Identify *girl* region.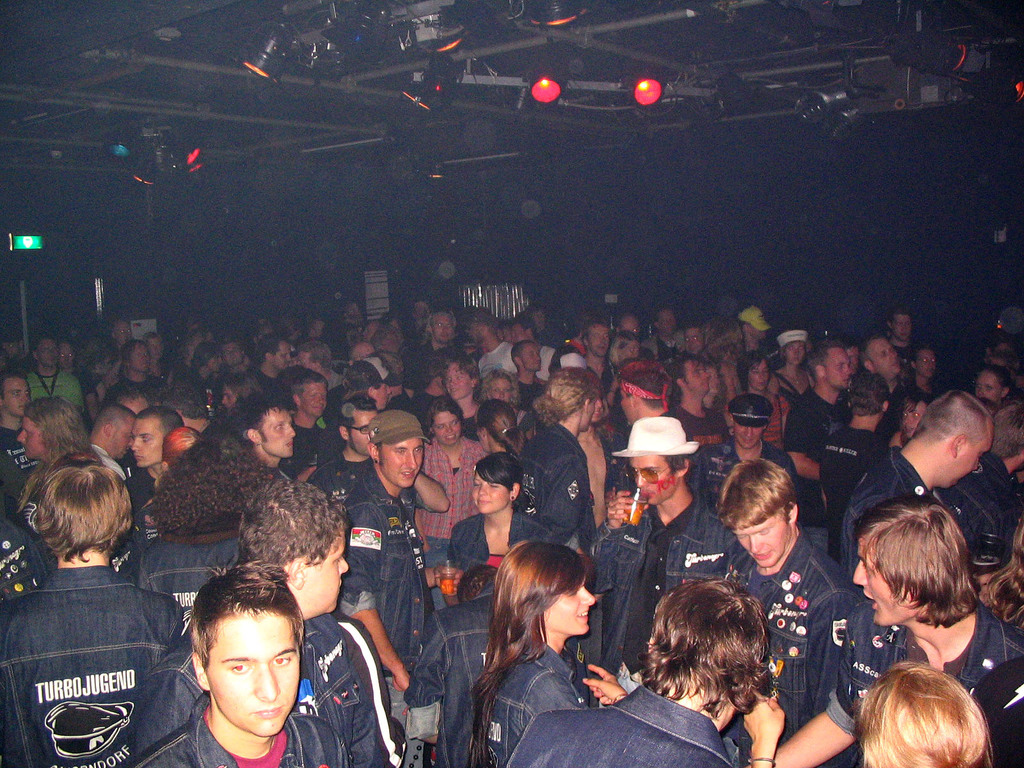
Region: (x1=482, y1=364, x2=538, y2=444).
